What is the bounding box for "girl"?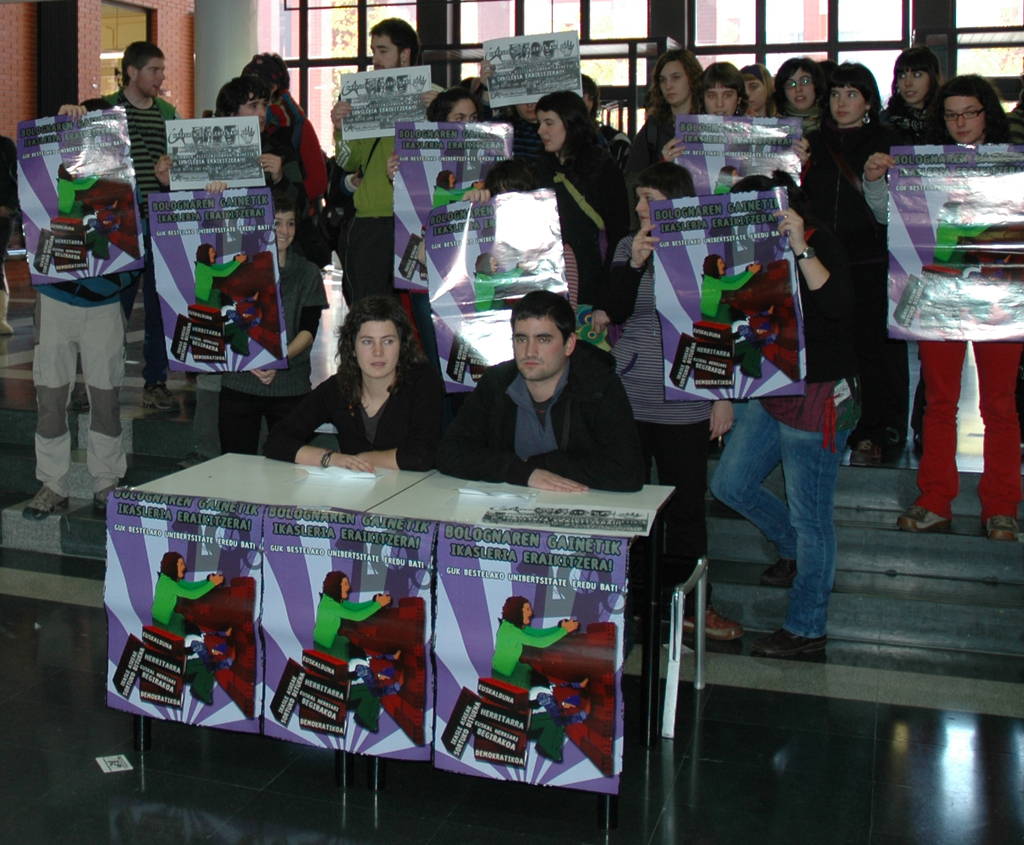
771,61,816,143.
